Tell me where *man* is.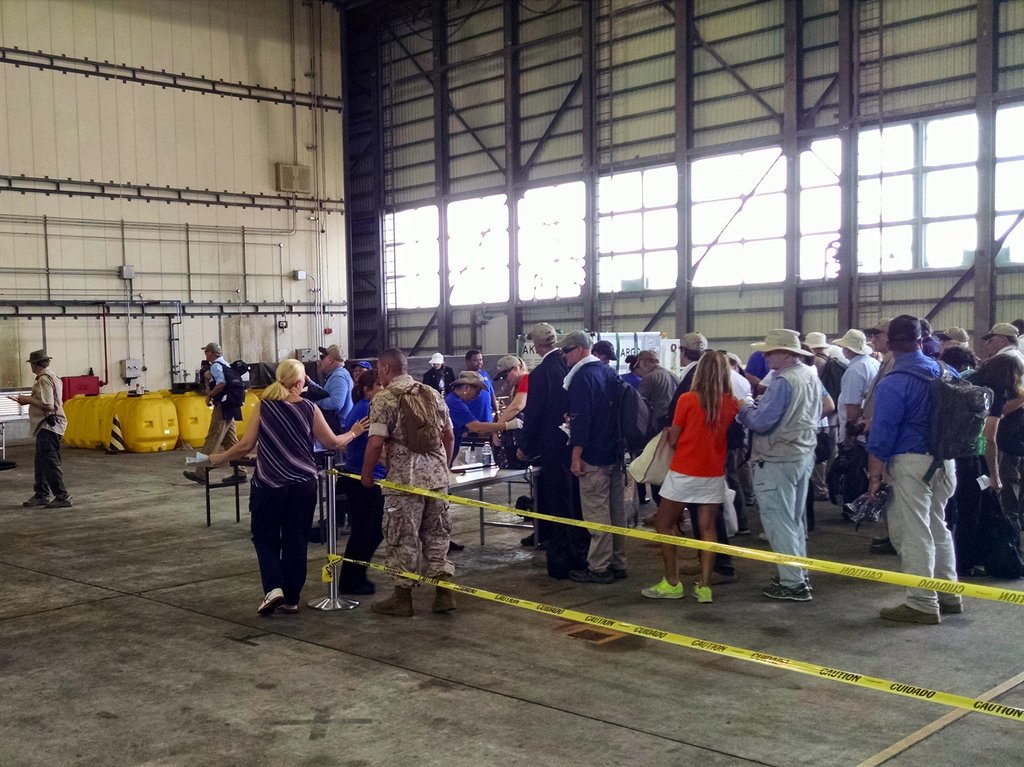
*man* is at (515,321,572,586).
